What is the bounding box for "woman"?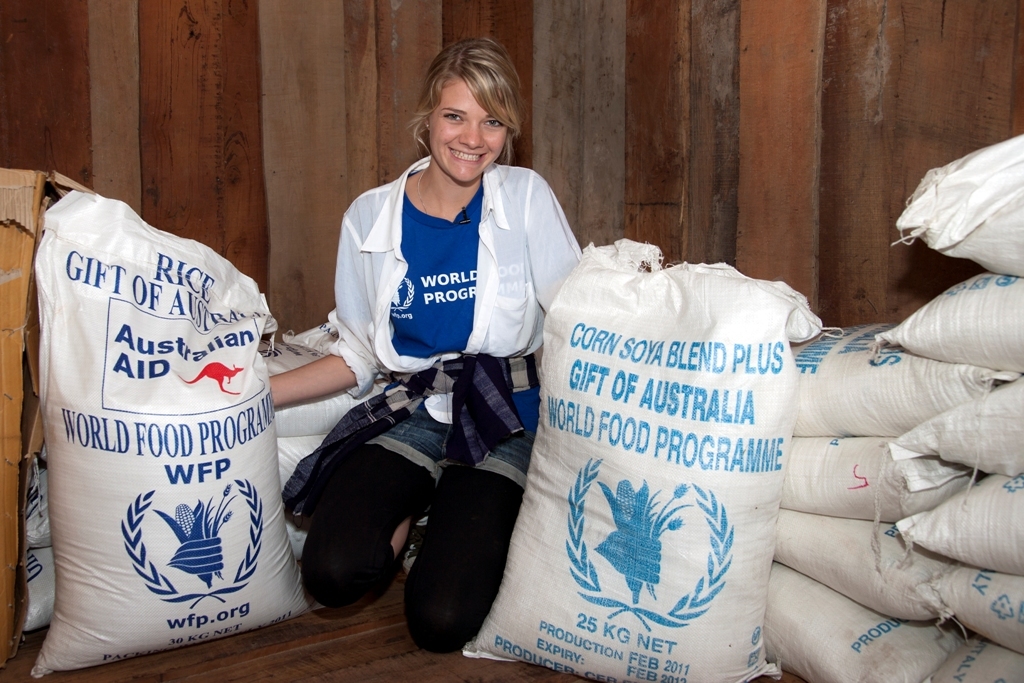
bbox=(294, 56, 589, 640).
